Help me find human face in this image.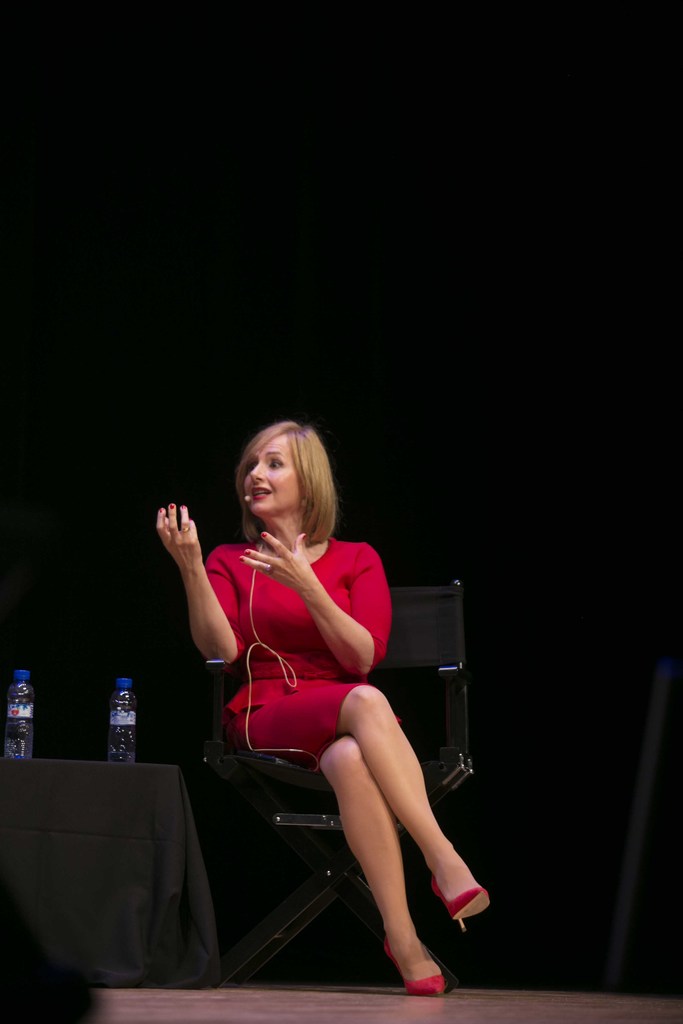
Found it: region(245, 431, 306, 515).
